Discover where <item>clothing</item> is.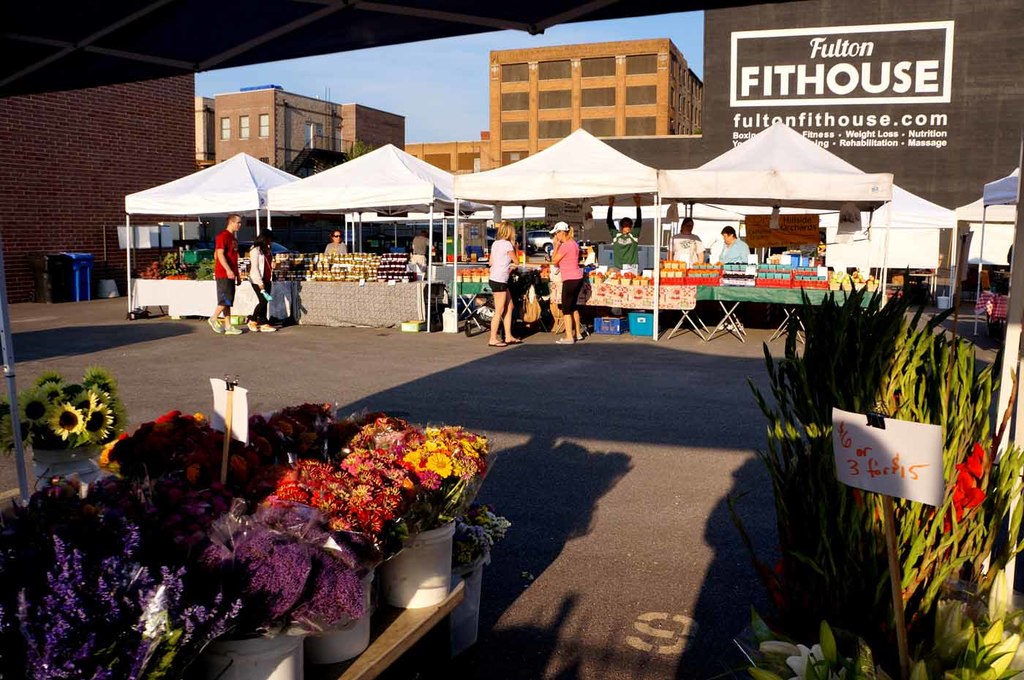
Discovered at x1=412, y1=235, x2=430, y2=271.
